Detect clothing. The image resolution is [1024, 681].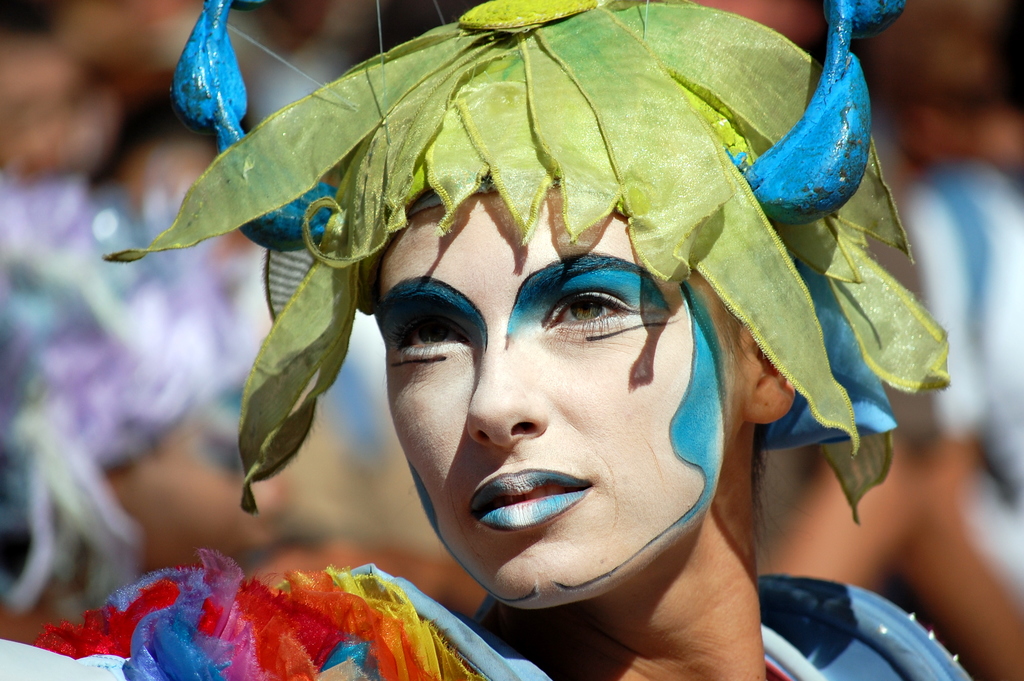
locate(931, 159, 1023, 598).
